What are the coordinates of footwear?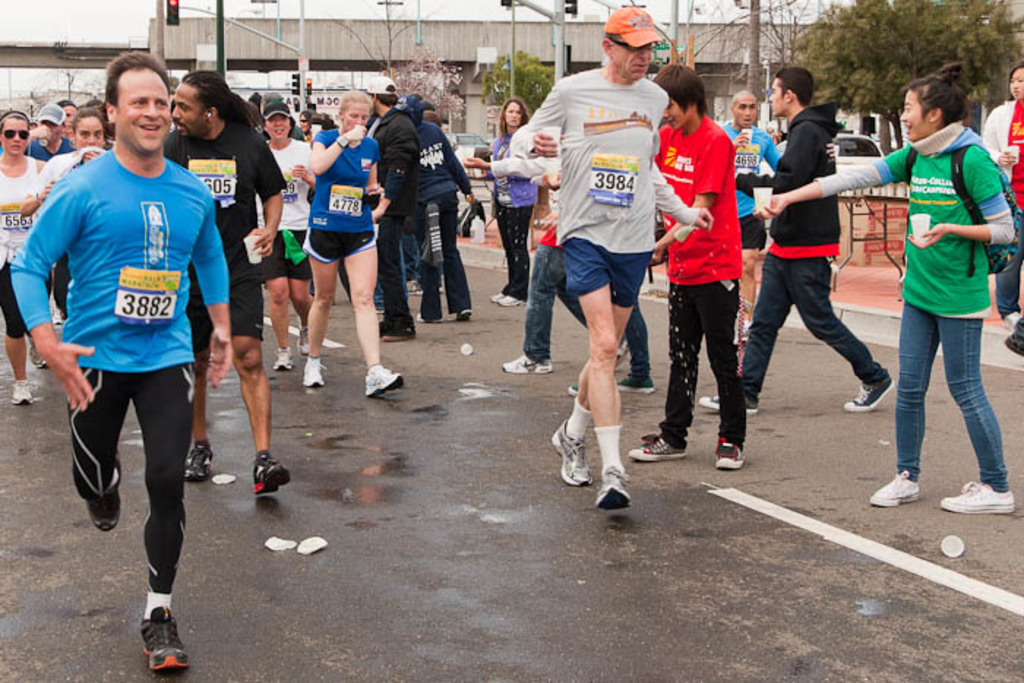
left=382, top=335, right=415, bottom=341.
